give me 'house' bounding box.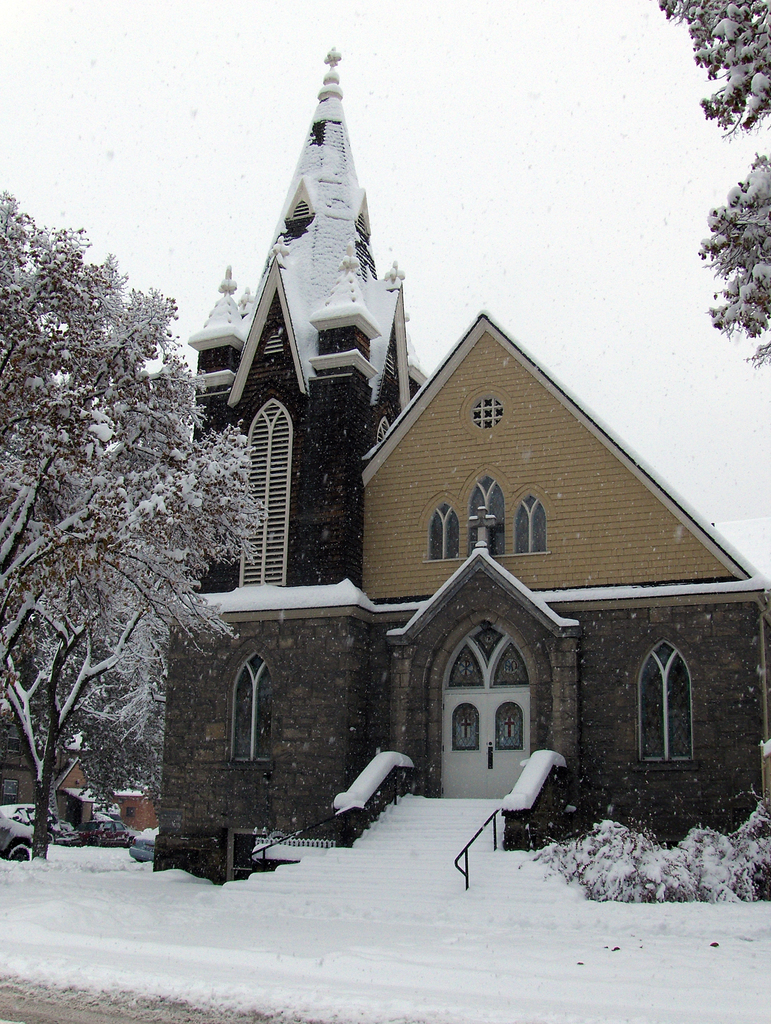
x1=51, y1=753, x2=161, y2=828.
